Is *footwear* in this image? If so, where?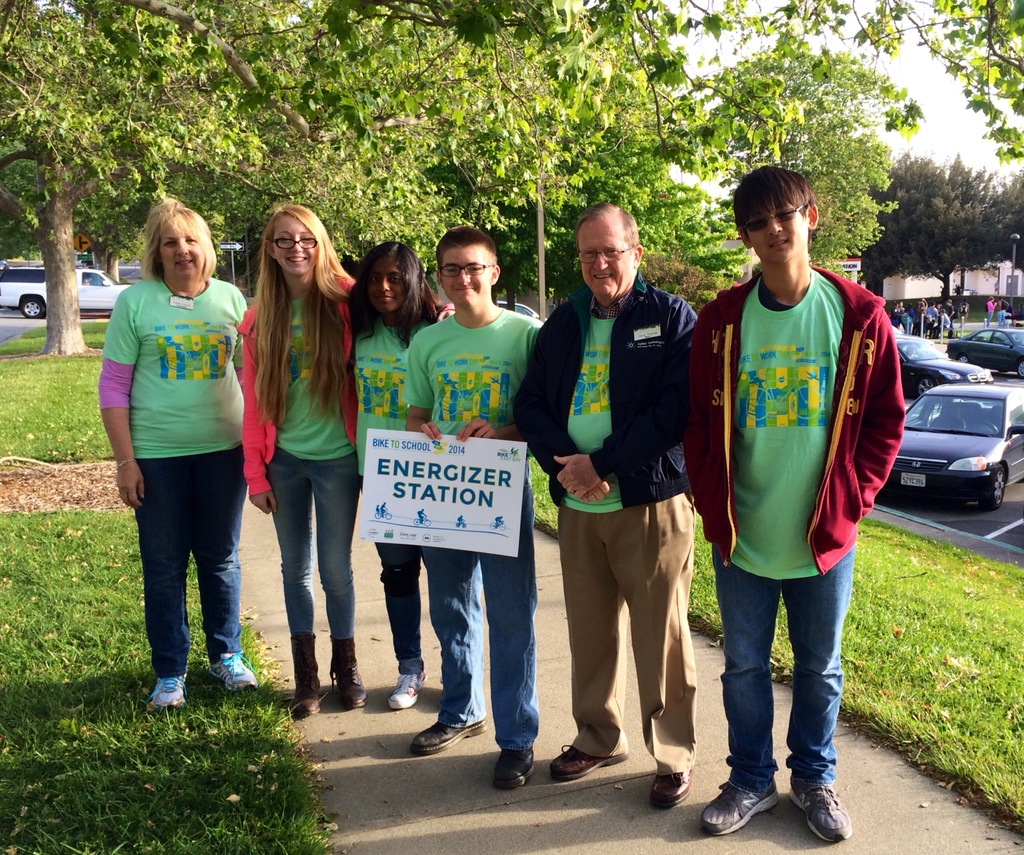
Yes, at box=[550, 750, 626, 781].
